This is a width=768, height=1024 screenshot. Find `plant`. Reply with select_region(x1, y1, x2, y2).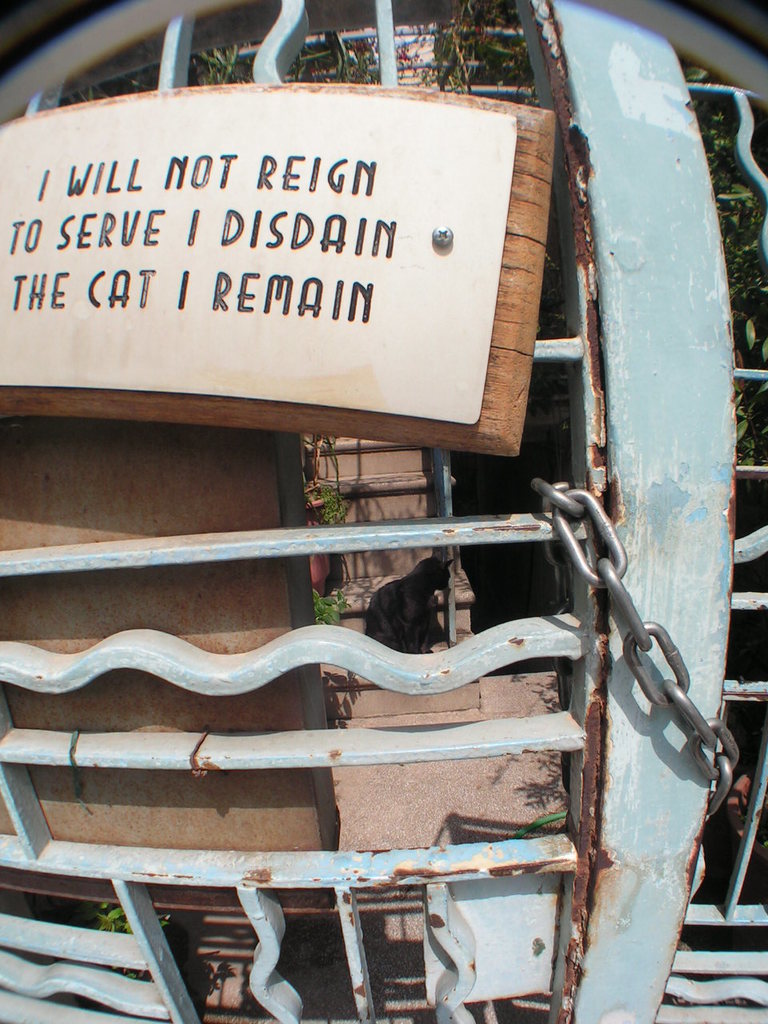
select_region(412, 0, 538, 105).
